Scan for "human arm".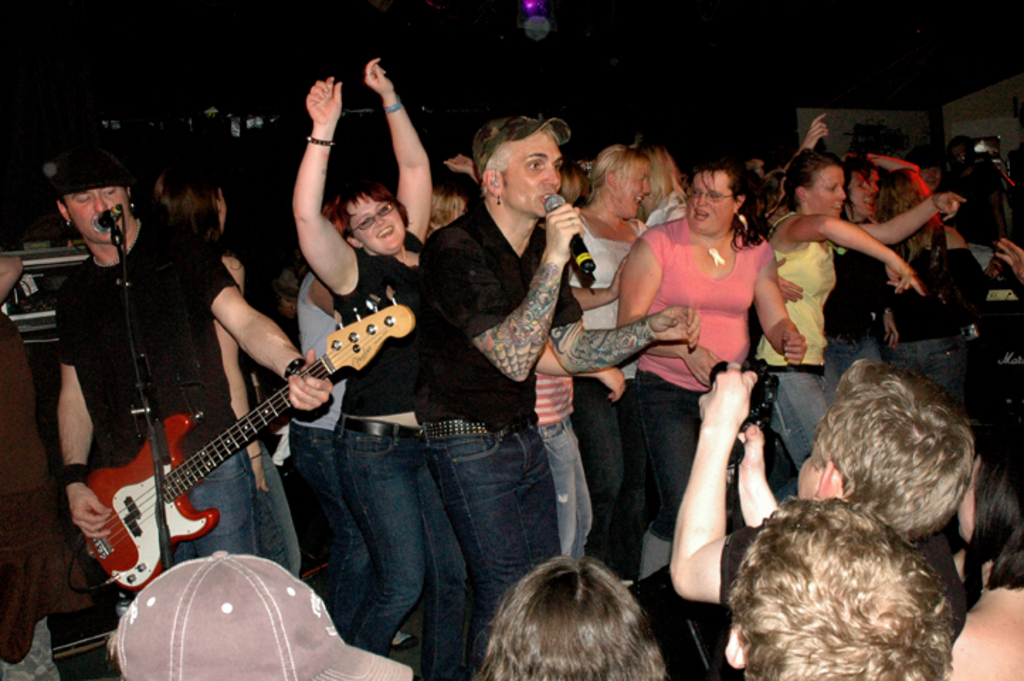
Scan result: 767, 241, 804, 302.
